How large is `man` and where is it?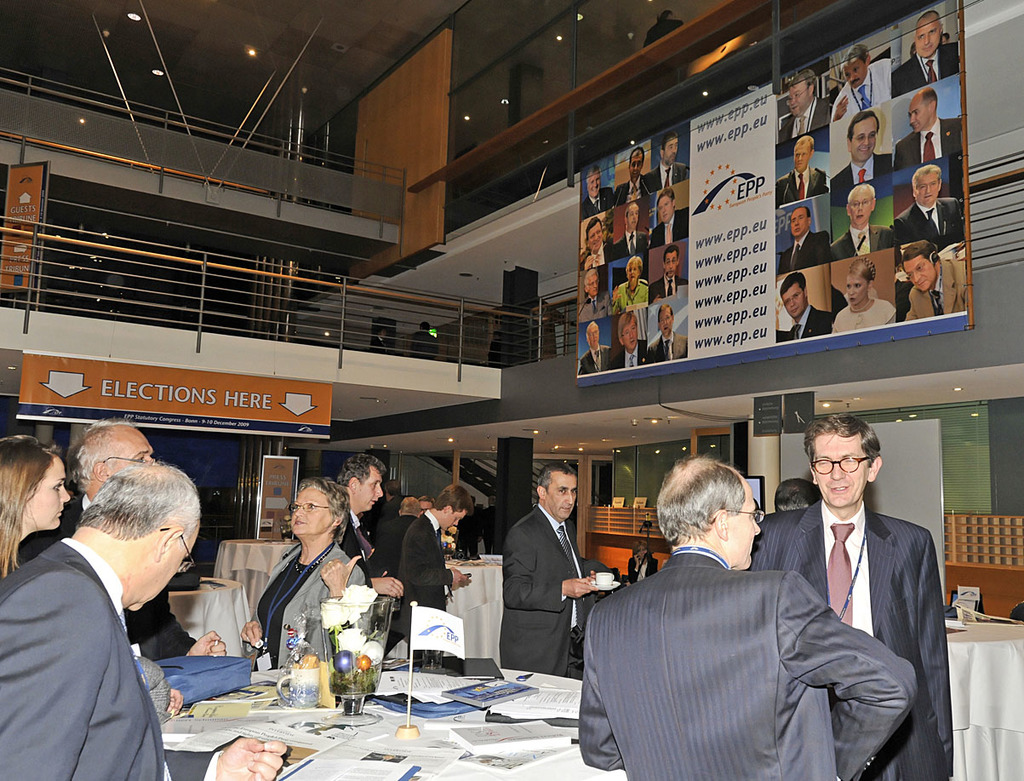
Bounding box: {"left": 21, "top": 417, "right": 231, "bottom": 667}.
